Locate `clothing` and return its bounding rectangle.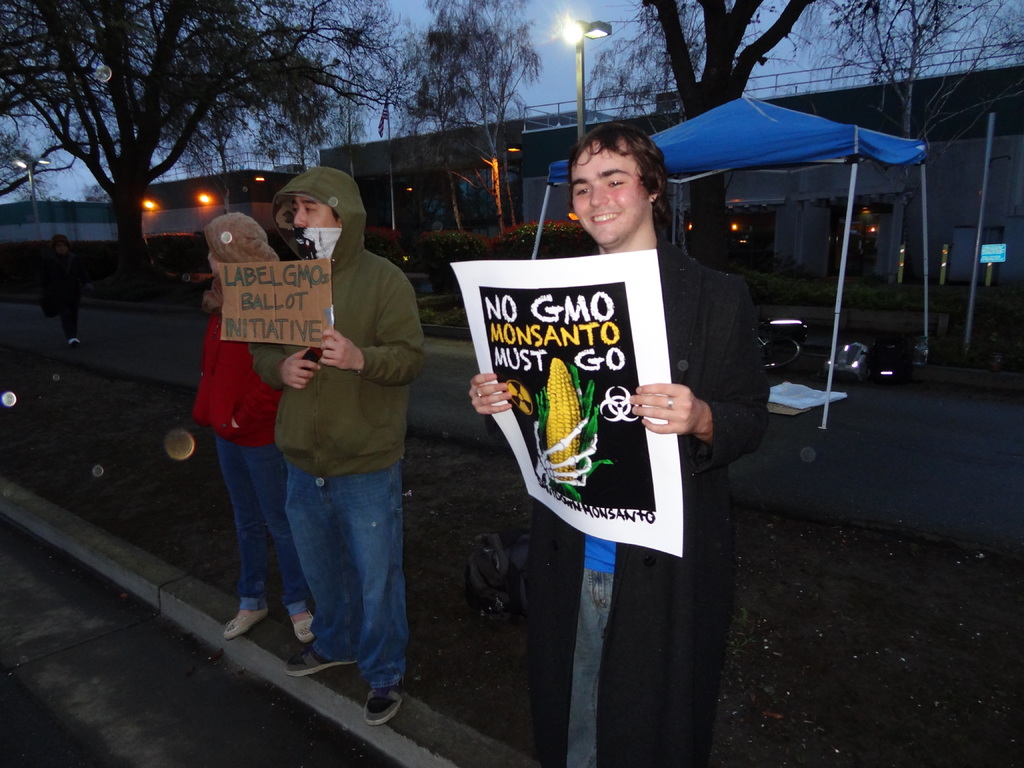
<bbox>191, 213, 316, 614</bbox>.
